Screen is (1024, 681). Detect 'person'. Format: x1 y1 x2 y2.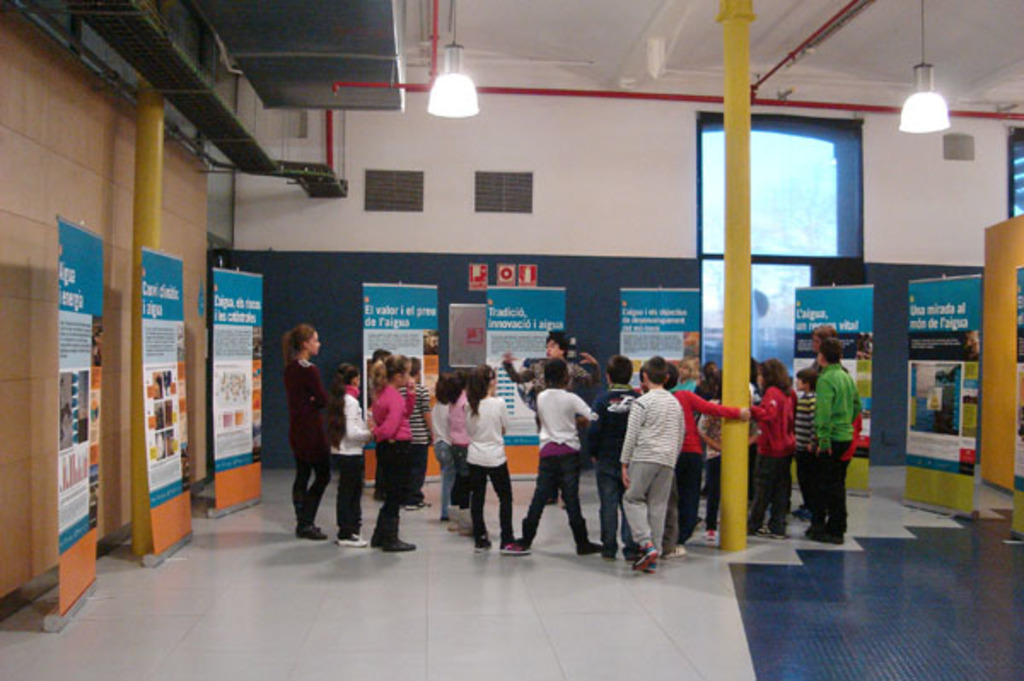
399 357 433 509.
